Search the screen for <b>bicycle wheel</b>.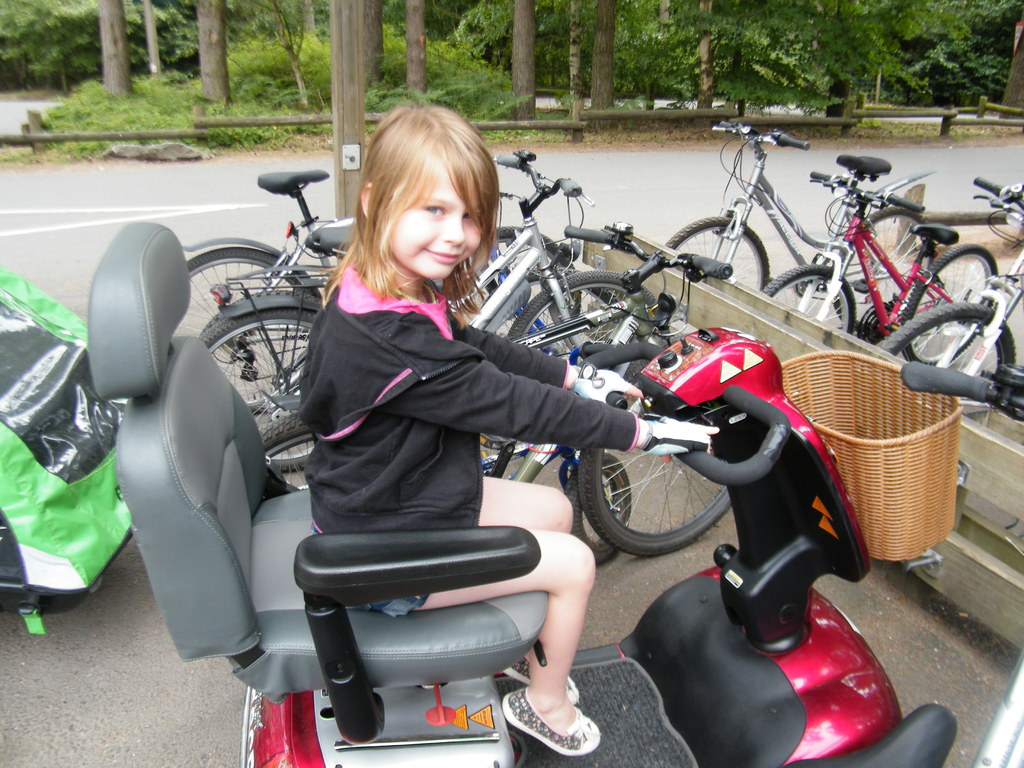
Found at BBox(899, 241, 1005, 363).
